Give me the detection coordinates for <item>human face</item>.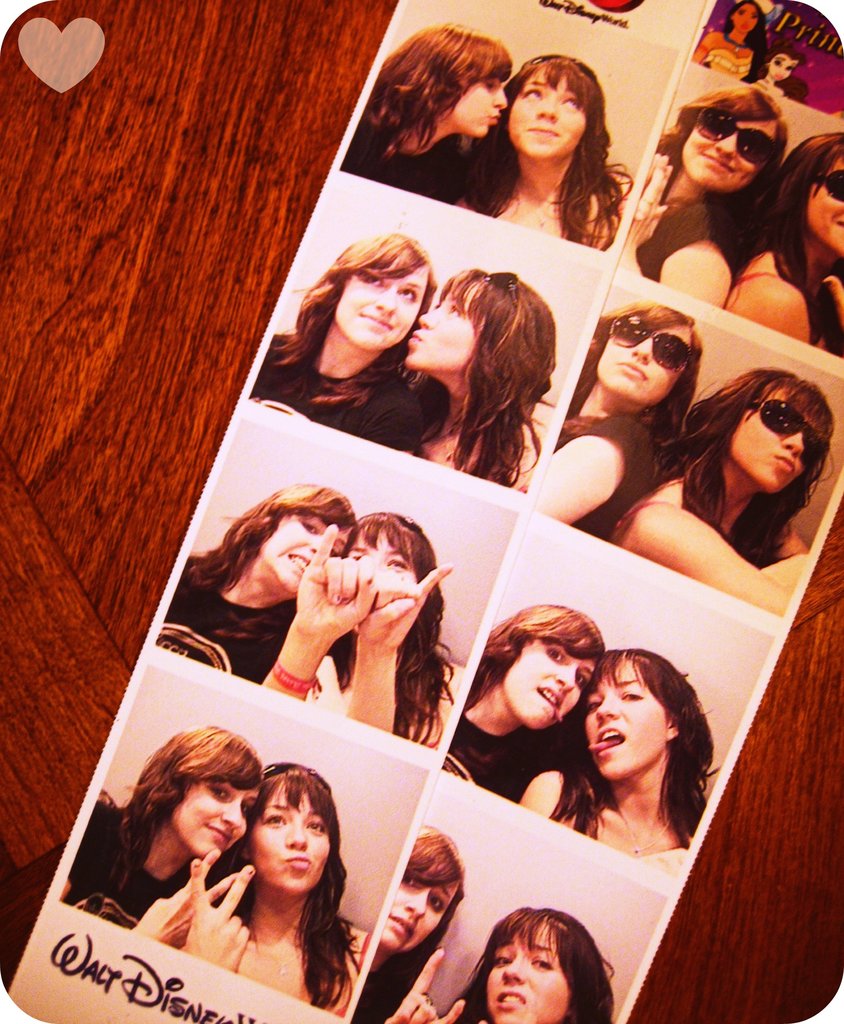
locate(254, 787, 328, 892).
